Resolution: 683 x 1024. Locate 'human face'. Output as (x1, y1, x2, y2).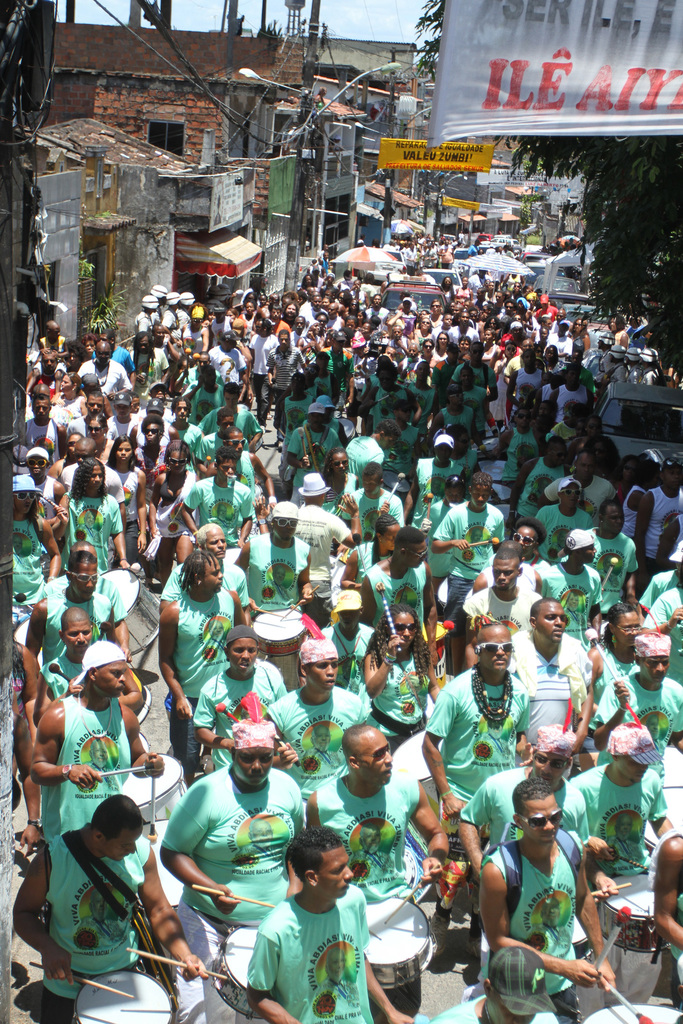
(243, 300, 256, 314).
